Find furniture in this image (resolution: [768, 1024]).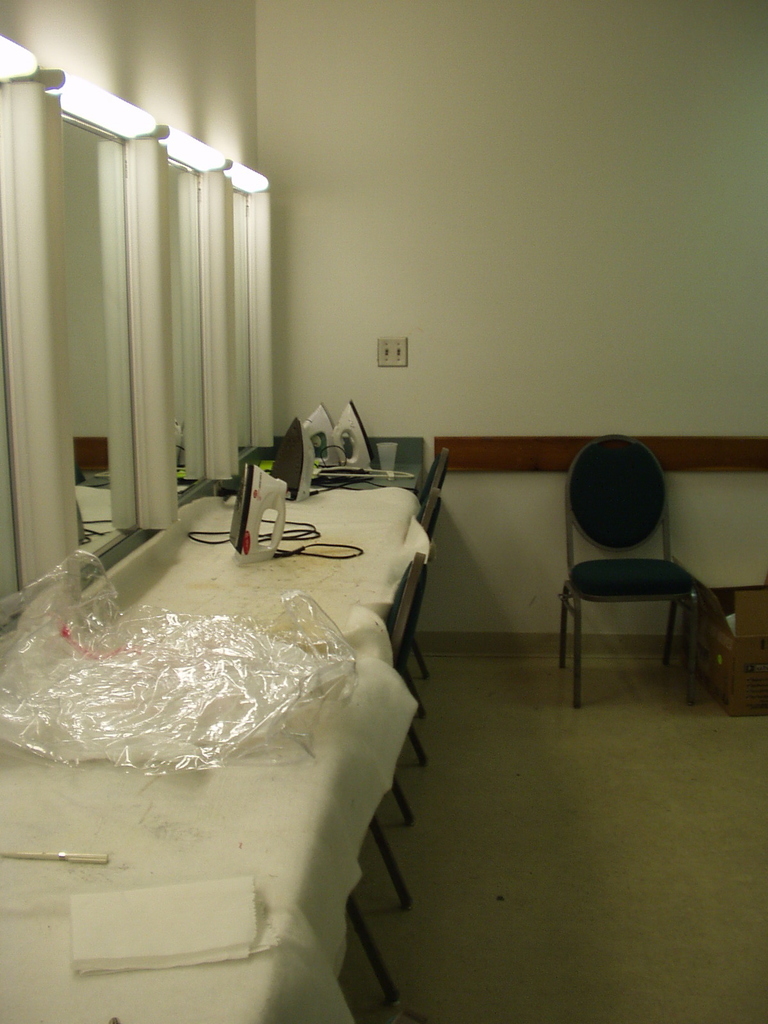
419, 450, 449, 504.
